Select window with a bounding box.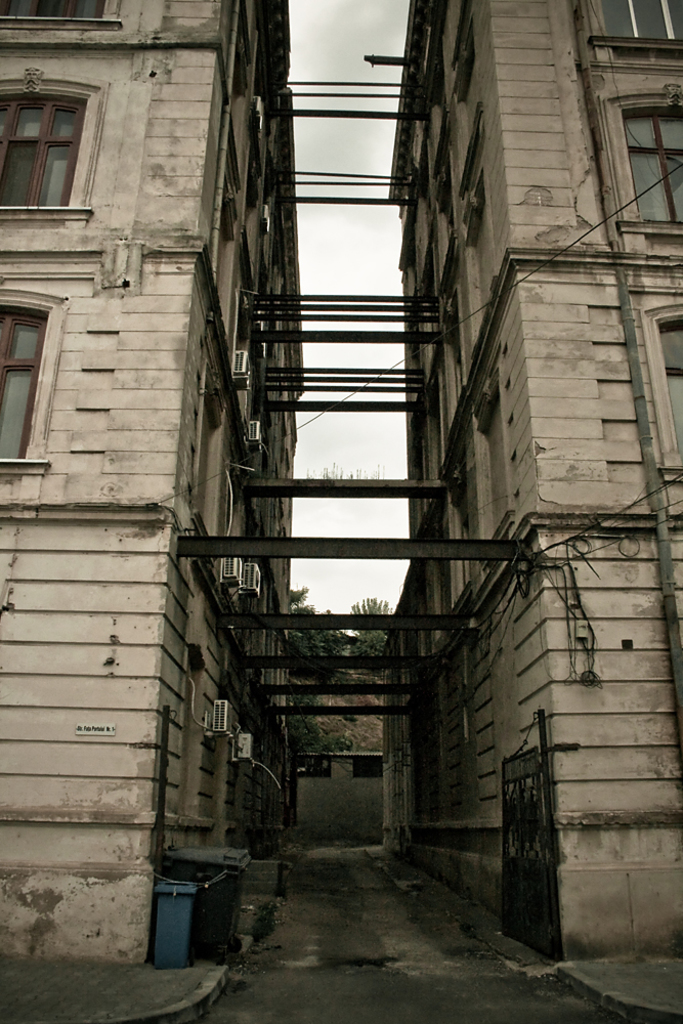
l=16, t=86, r=86, b=194.
